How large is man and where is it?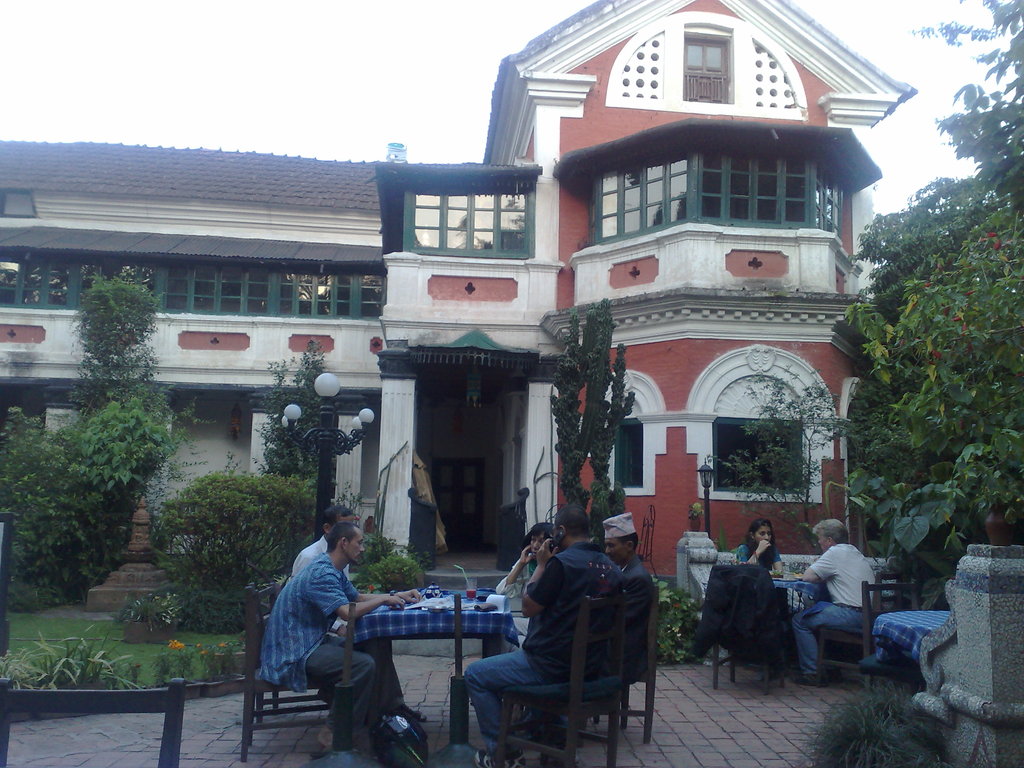
Bounding box: 463 500 630 765.
